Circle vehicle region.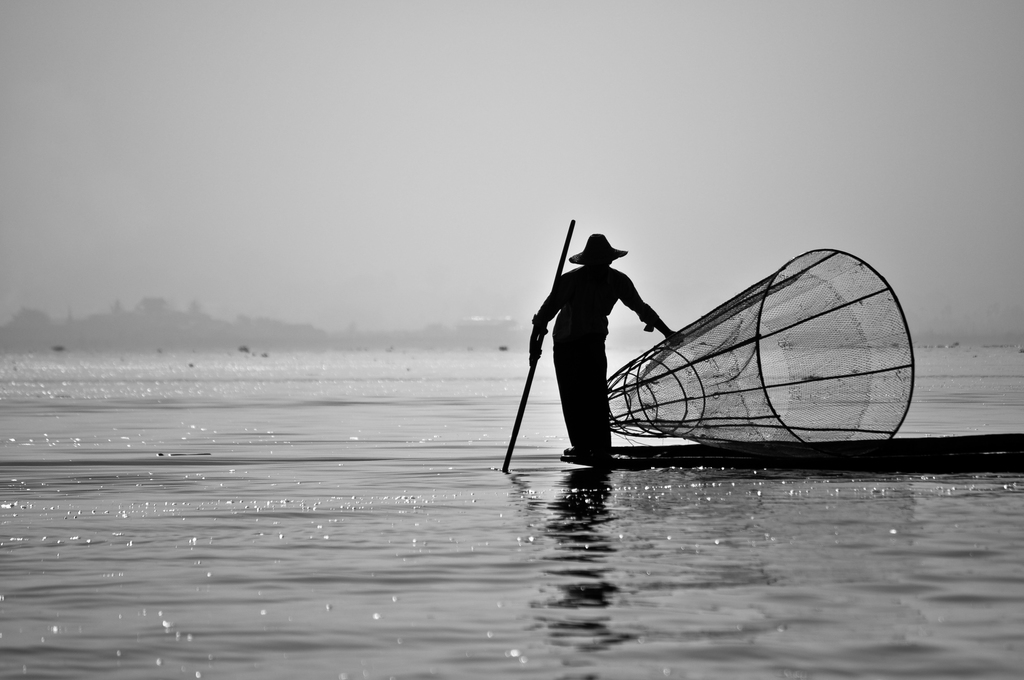
Region: bbox=(497, 216, 1023, 471).
